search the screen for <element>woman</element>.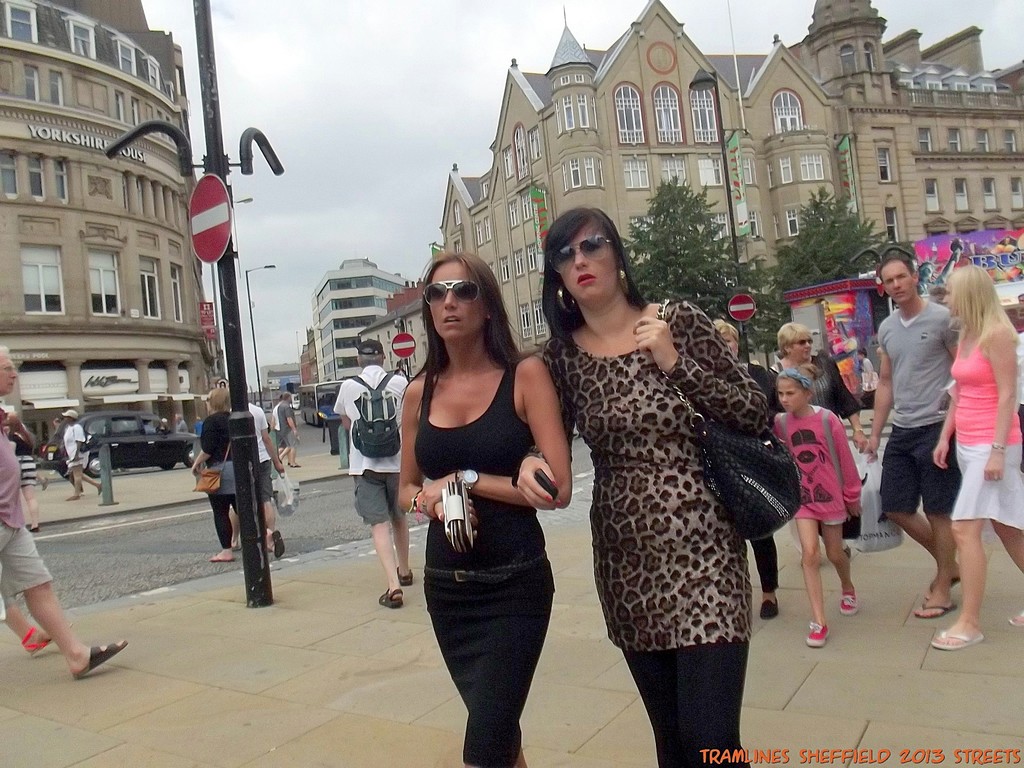
Found at Rect(778, 324, 870, 559).
